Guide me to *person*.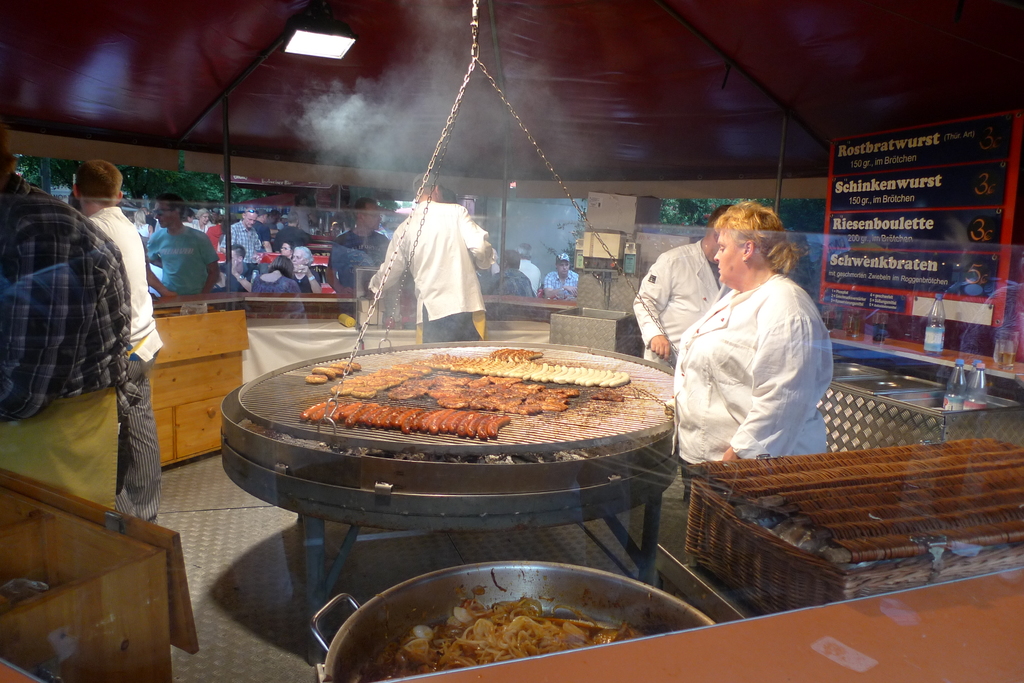
Guidance: x1=250 y1=253 x2=301 y2=292.
